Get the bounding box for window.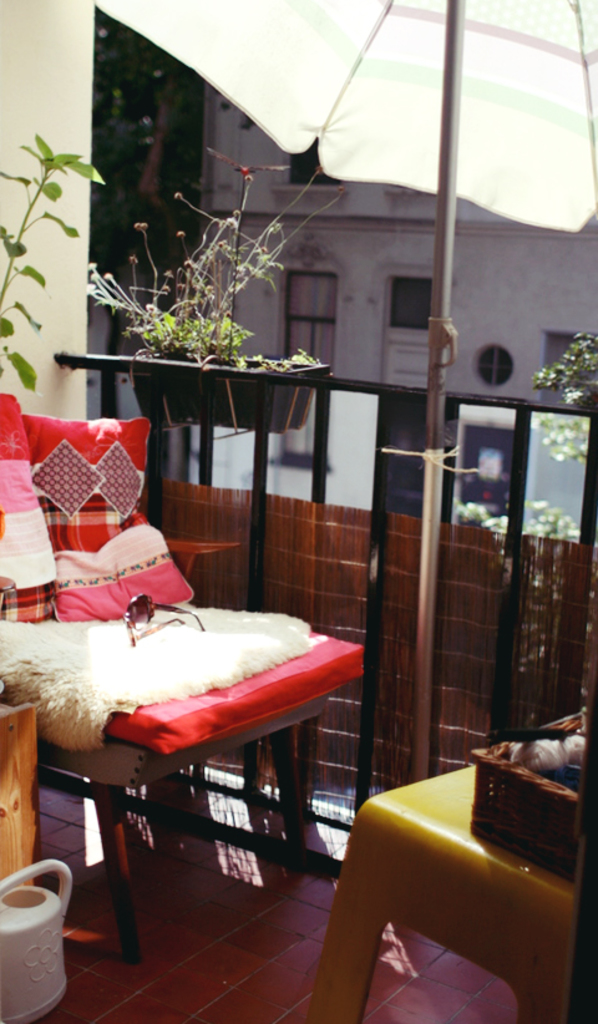
[x1=391, y1=283, x2=440, y2=346].
